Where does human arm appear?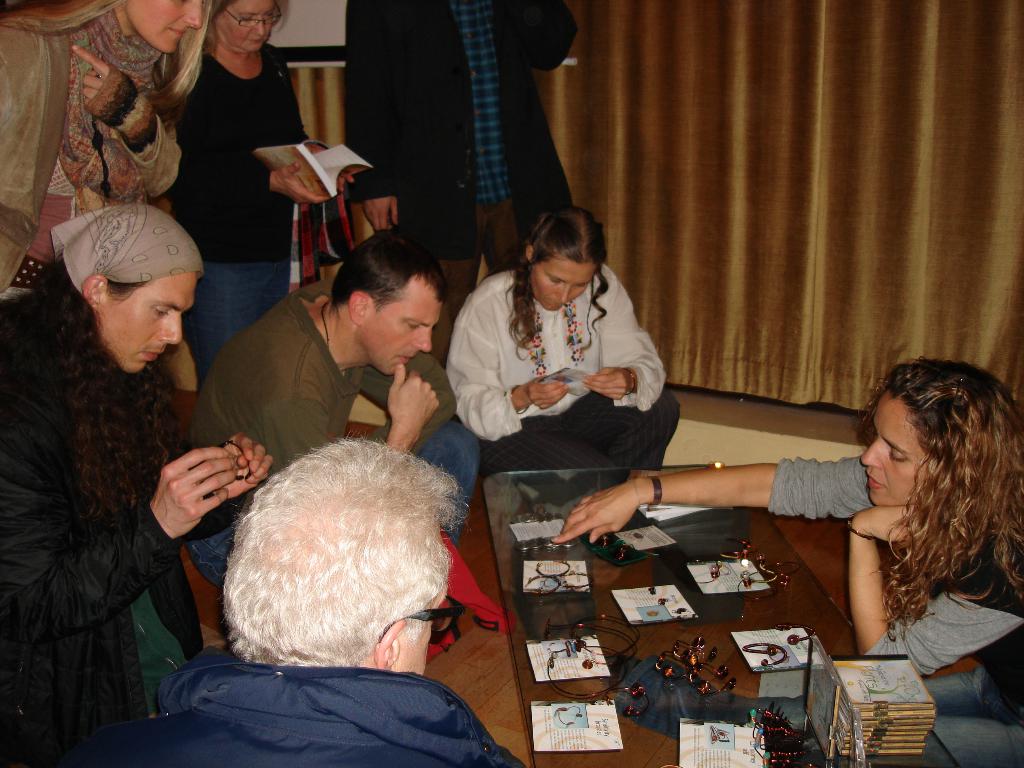
Appears at Rect(449, 274, 568, 442).
